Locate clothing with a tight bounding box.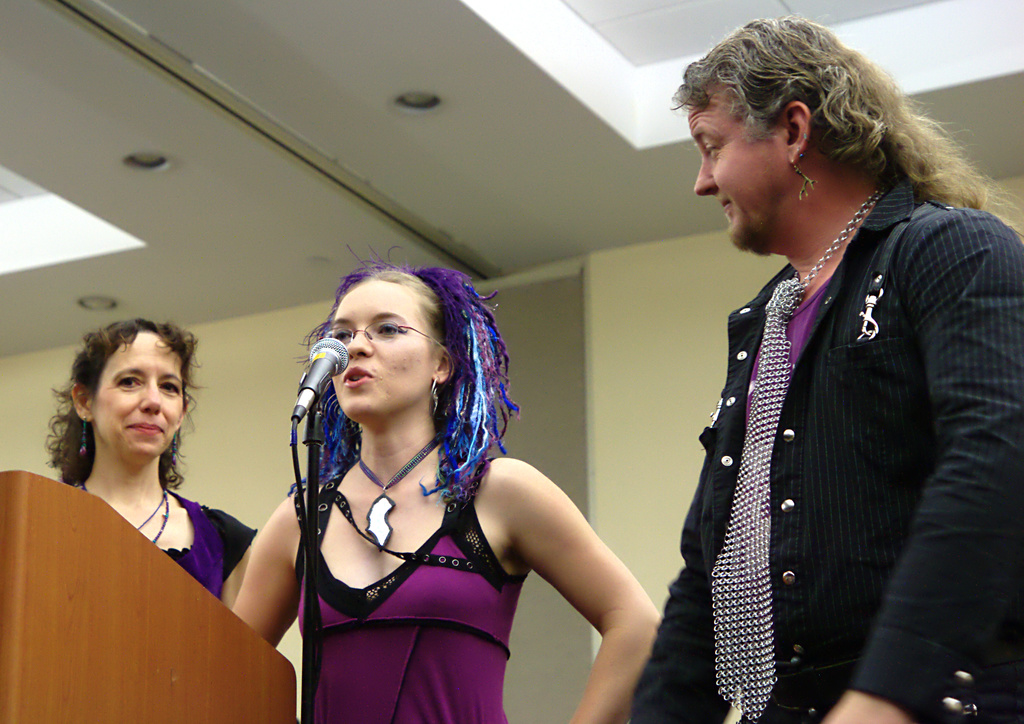
rect(73, 479, 258, 599).
